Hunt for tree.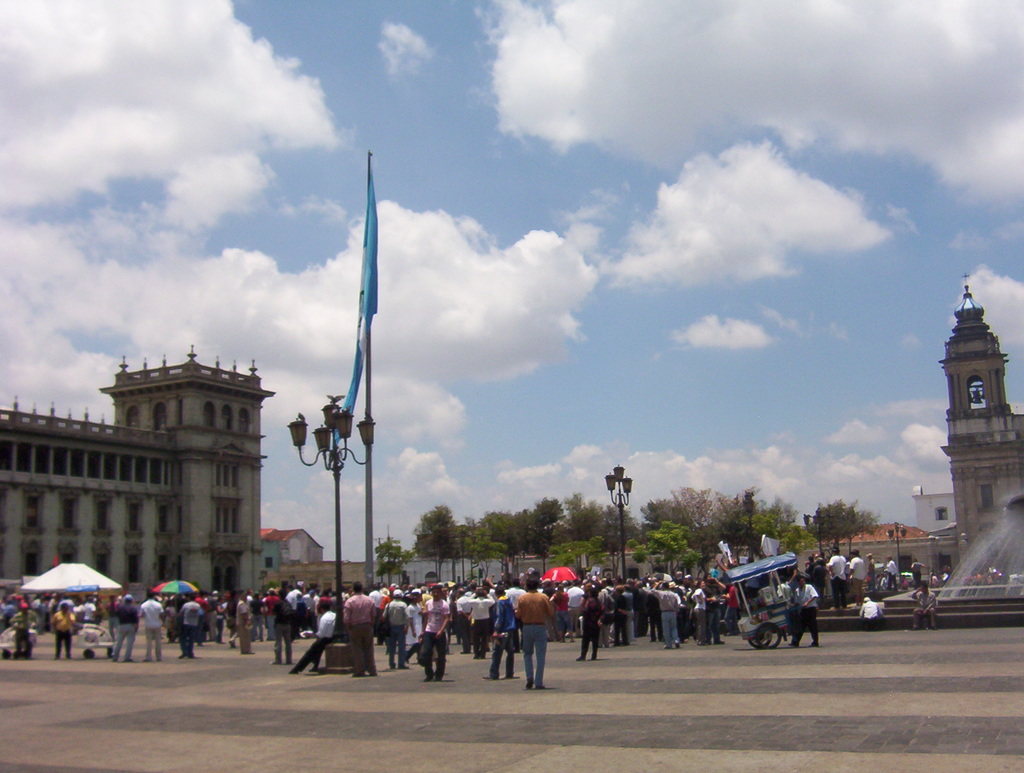
Hunted down at (x1=636, y1=482, x2=719, y2=528).
